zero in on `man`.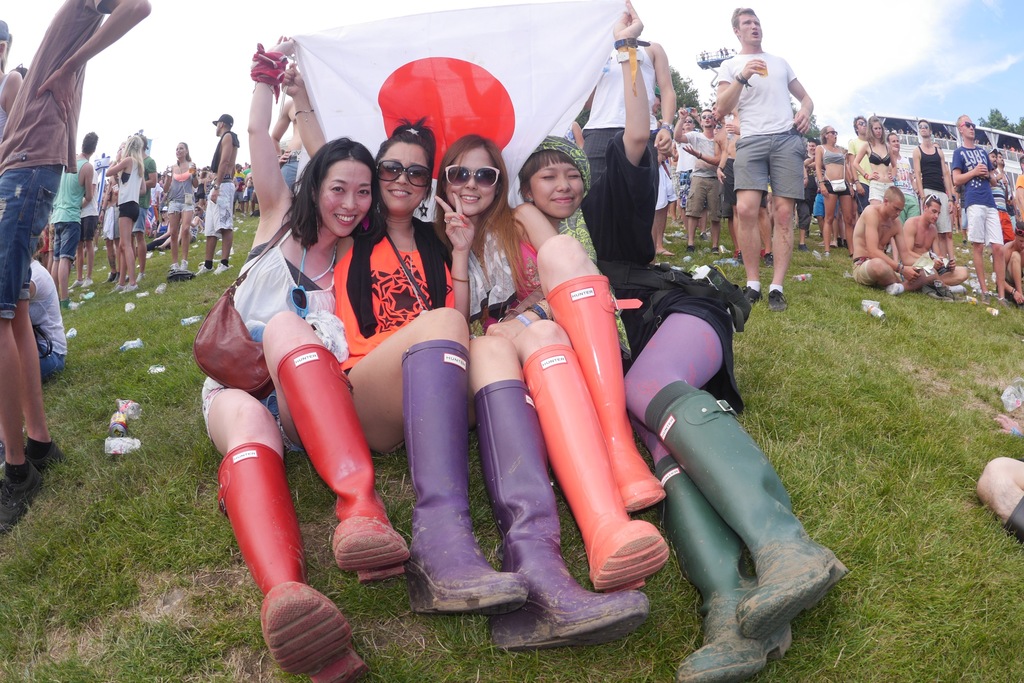
Zeroed in: (left=201, top=113, right=242, bottom=276).
